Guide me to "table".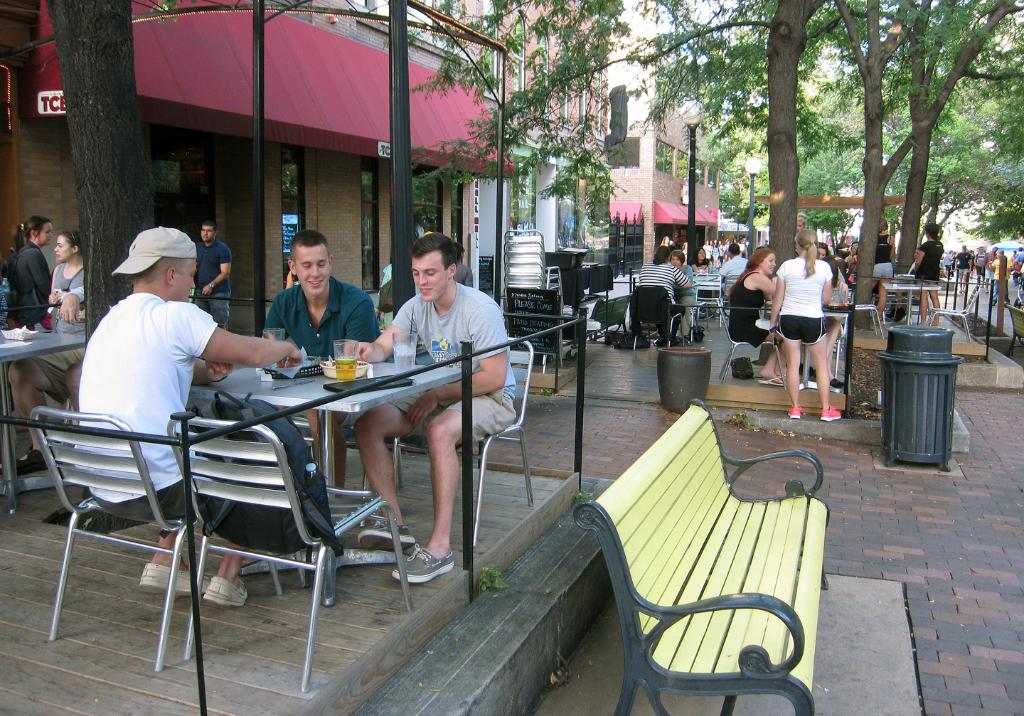
Guidance: Rect(796, 311, 848, 394).
